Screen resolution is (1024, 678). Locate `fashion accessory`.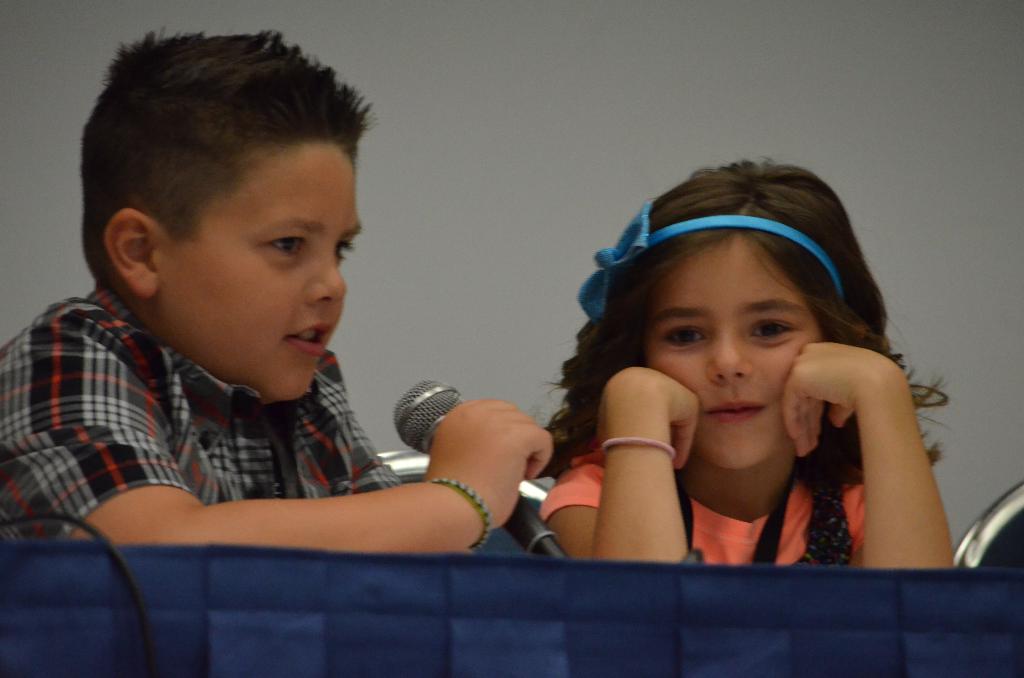
detection(596, 434, 681, 459).
